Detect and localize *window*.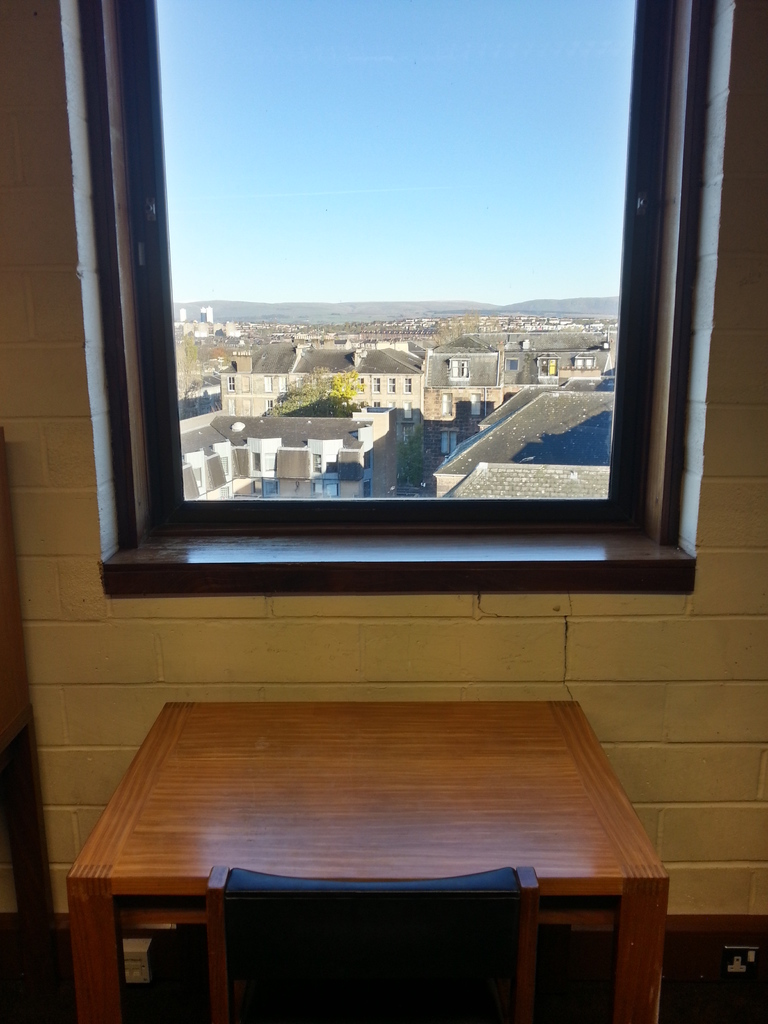
Localized at Rect(445, 356, 469, 379).
